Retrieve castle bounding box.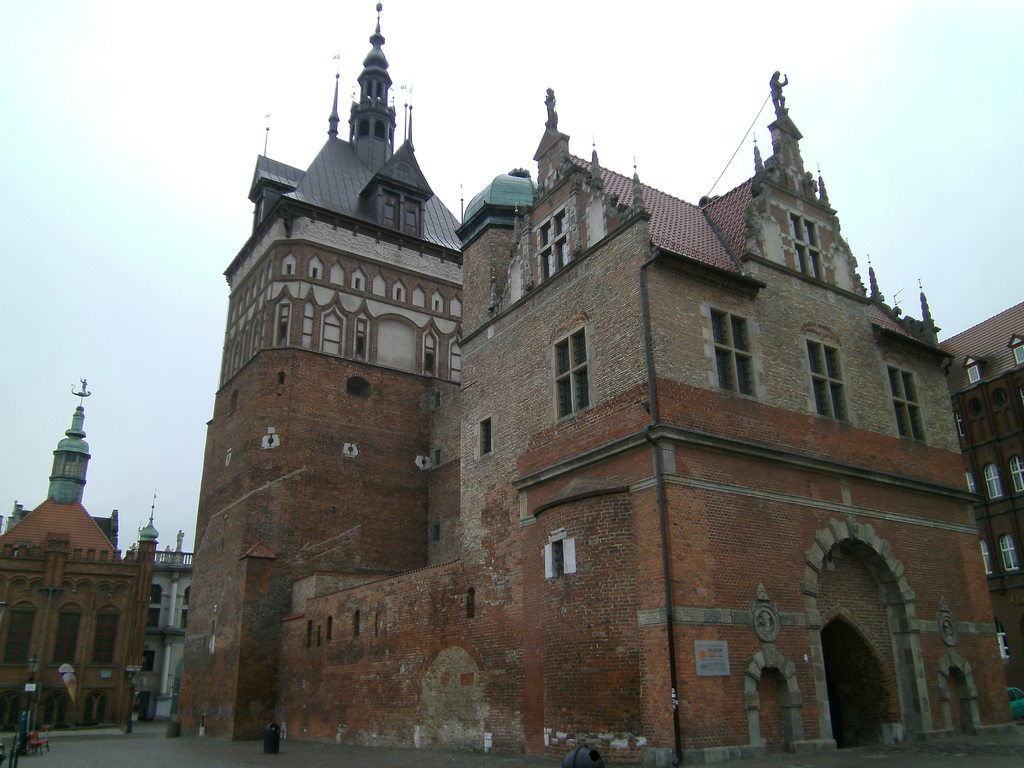
Bounding box: box=[140, 536, 212, 735].
